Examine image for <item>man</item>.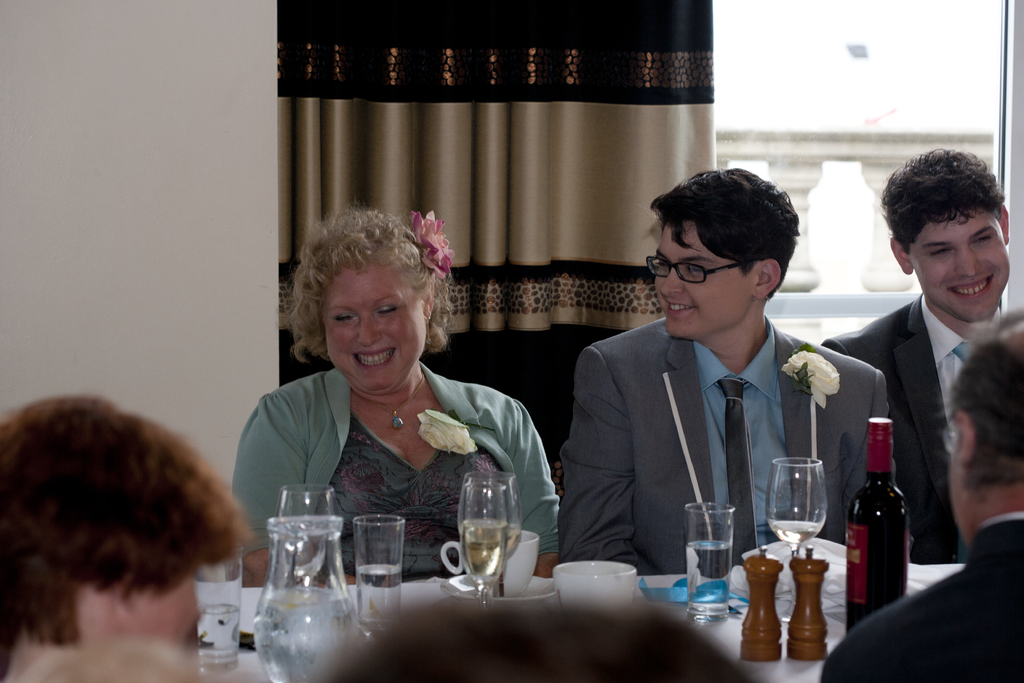
Examination result: crop(822, 307, 1023, 682).
